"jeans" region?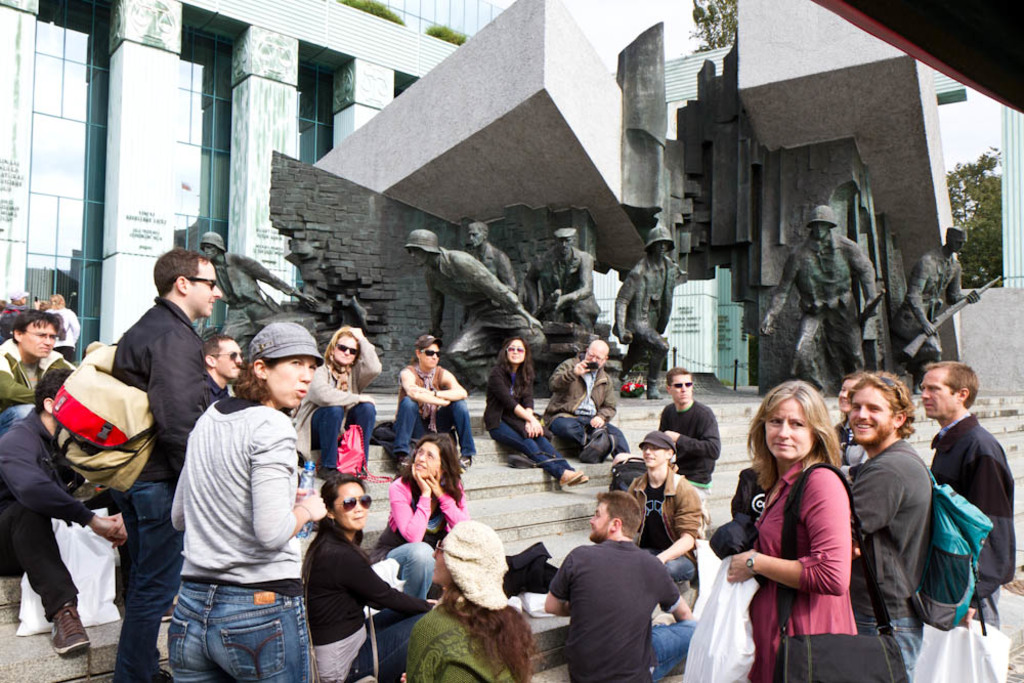
(x1=344, y1=604, x2=424, y2=682)
